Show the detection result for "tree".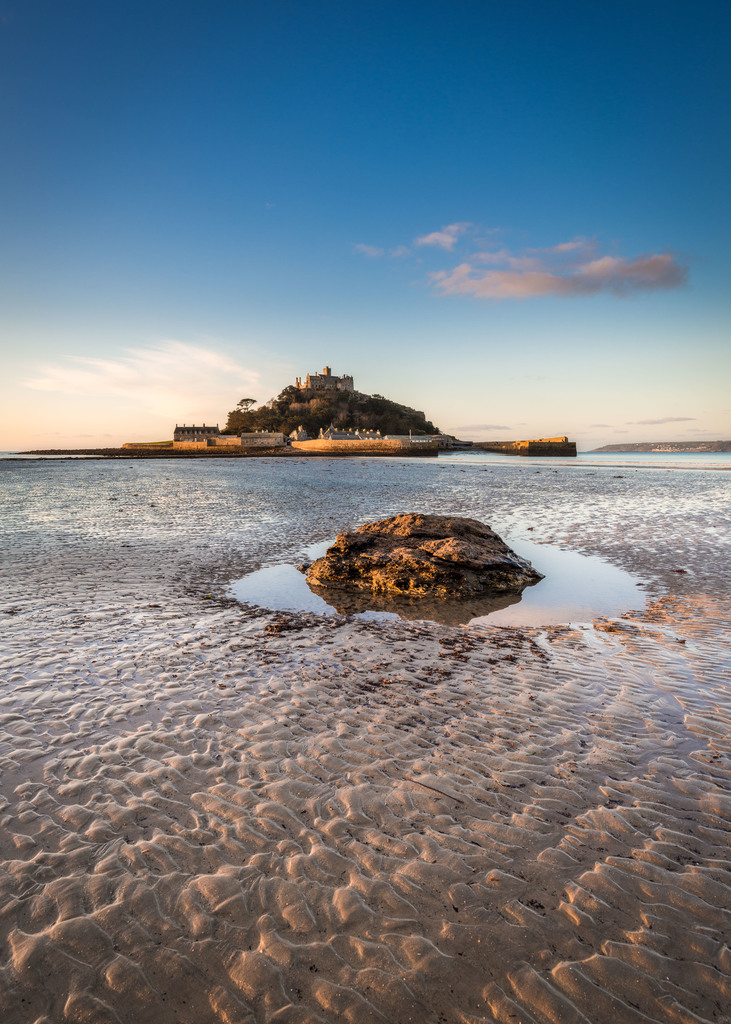
BBox(277, 383, 300, 405).
